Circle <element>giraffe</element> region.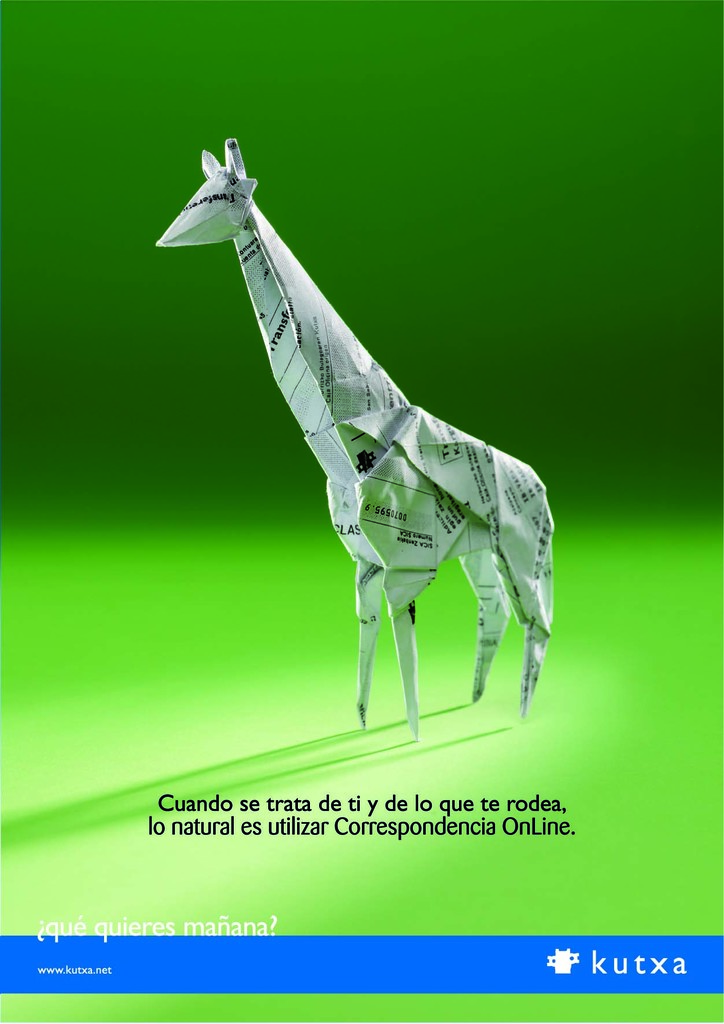
Region: crop(159, 136, 551, 735).
